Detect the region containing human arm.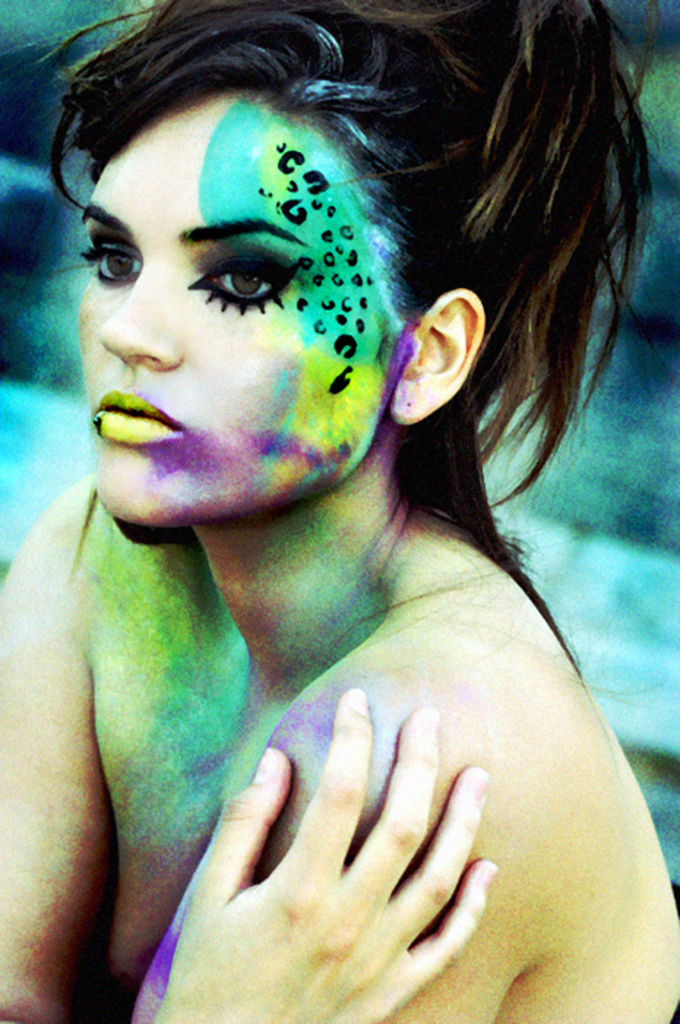
region(132, 669, 515, 1023).
